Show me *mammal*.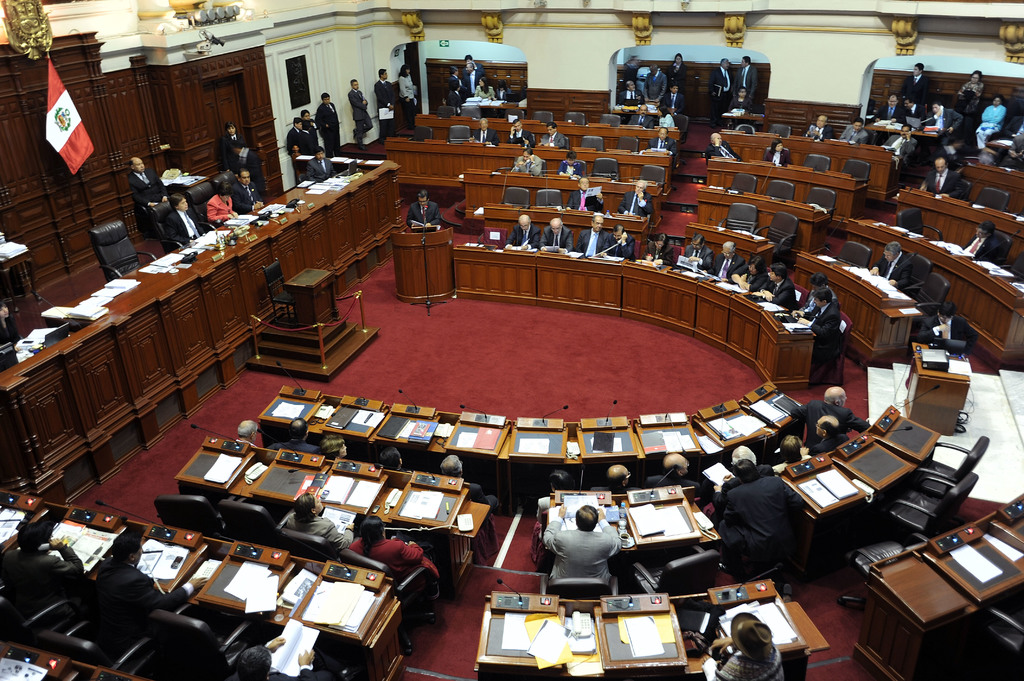
*mammal* is here: BBox(917, 160, 961, 195).
